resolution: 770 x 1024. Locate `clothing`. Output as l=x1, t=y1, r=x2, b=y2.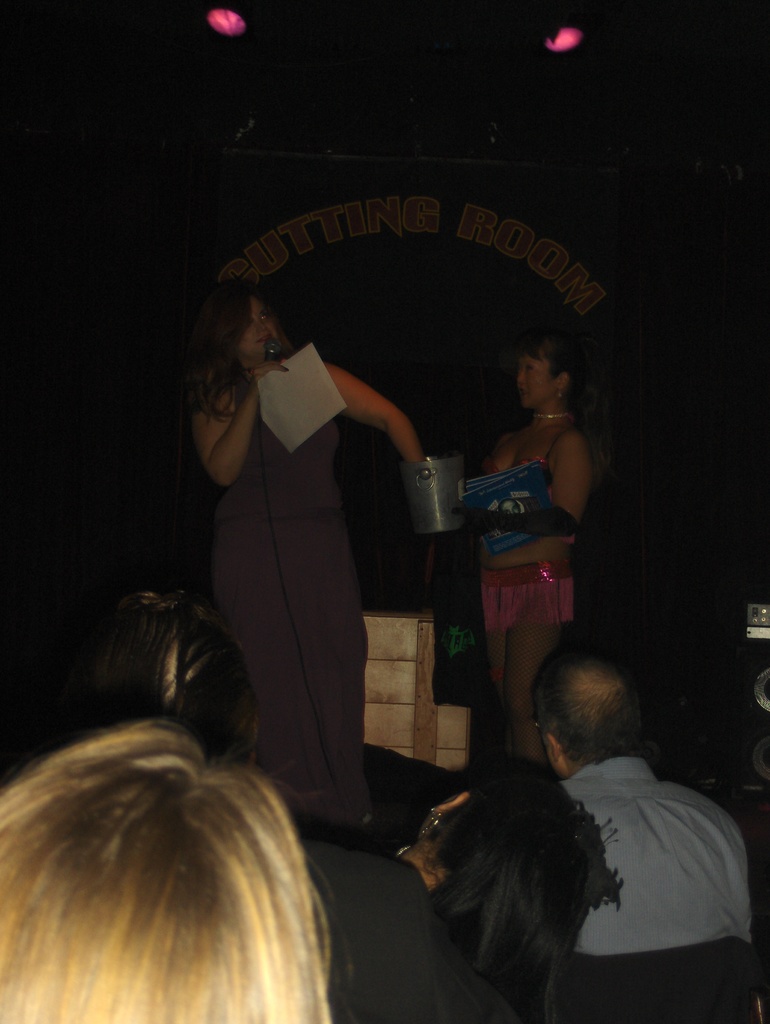
l=475, t=397, r=570, b=631.
